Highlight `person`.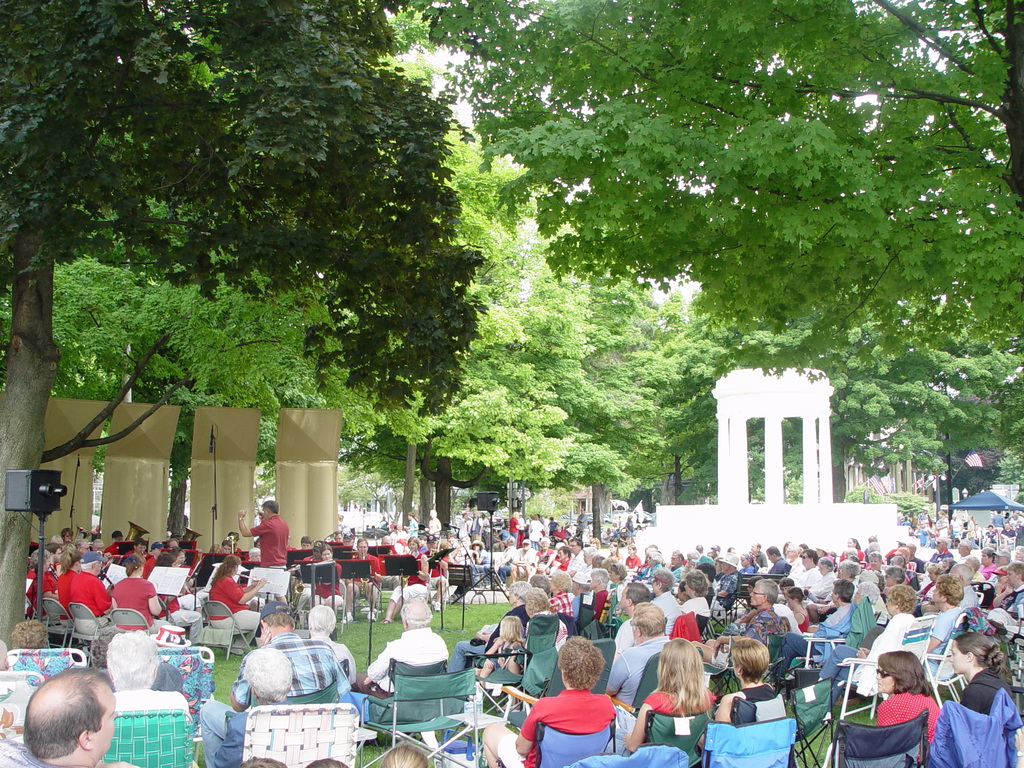
Highlighted region: box(404, 510, 418, 534).
